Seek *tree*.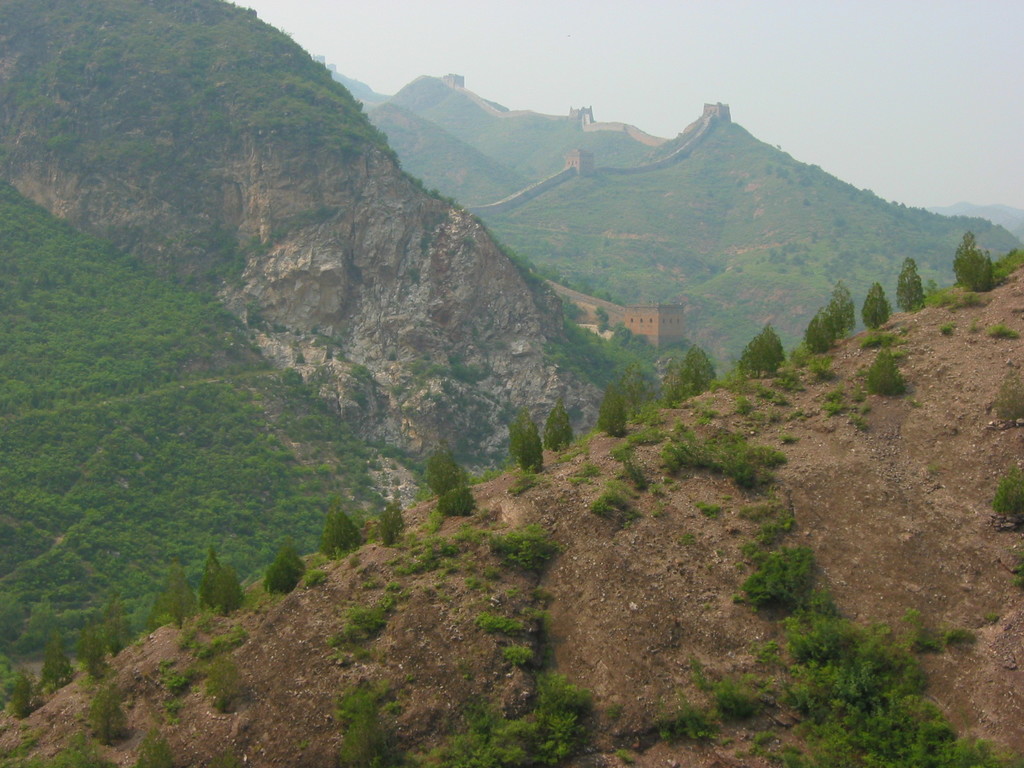
bbox(420, 446, 456, 504).
